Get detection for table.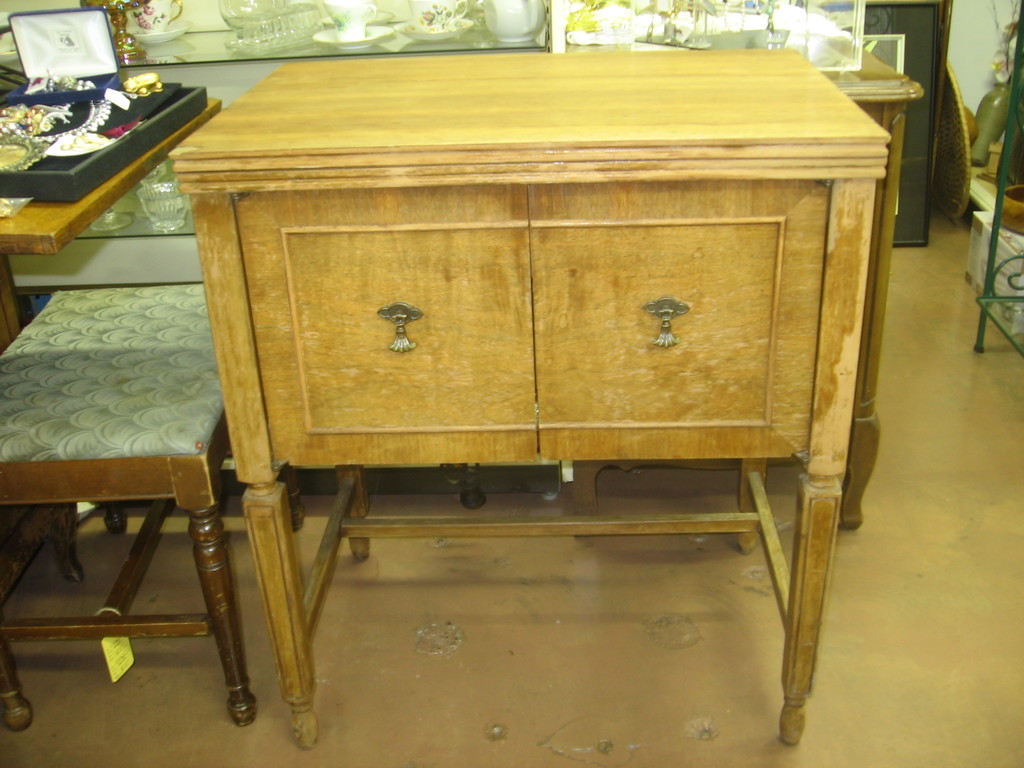
Detection: region(169, 45, 891, 748).
